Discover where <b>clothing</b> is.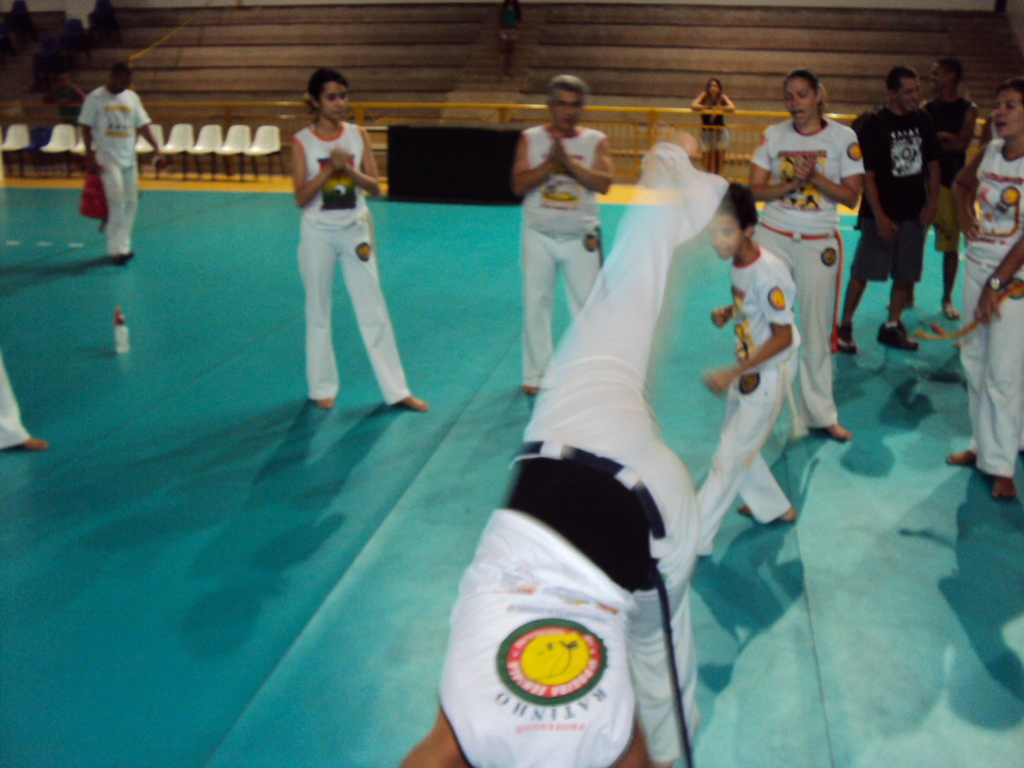
Discovered at box(437, 148, 705, 767).
